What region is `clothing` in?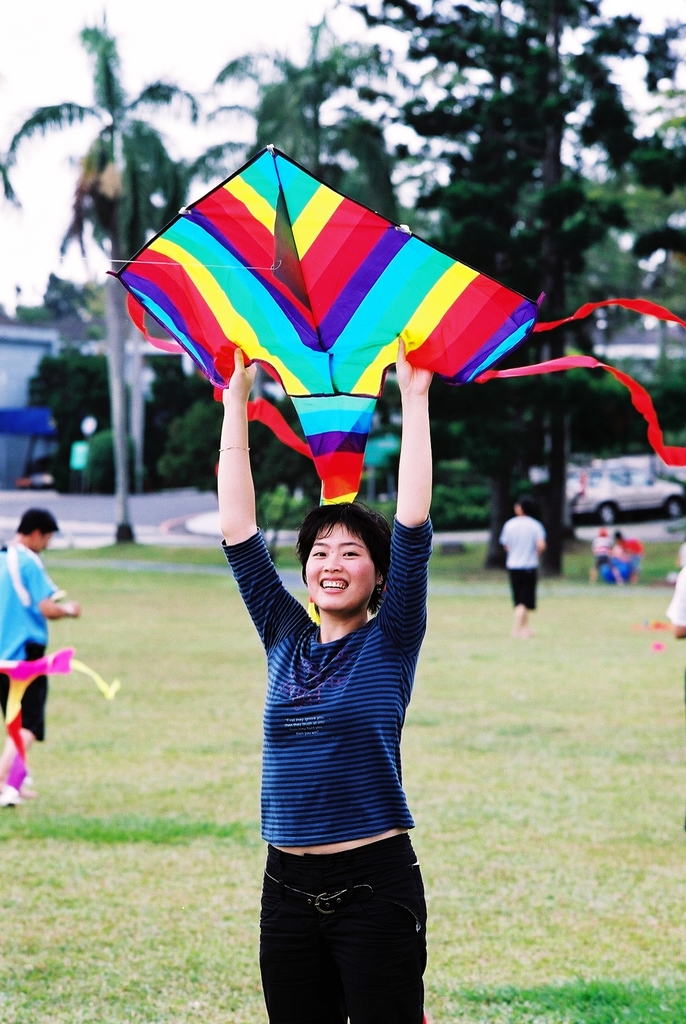
box(667, 570, 685, 638).
